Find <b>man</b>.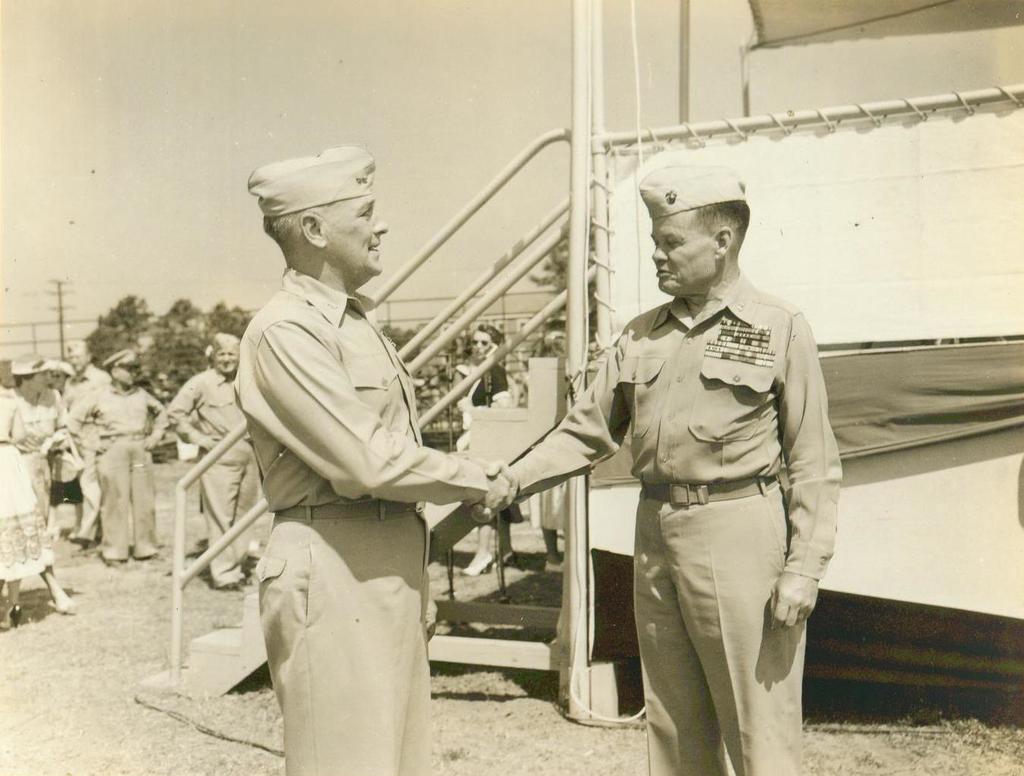
region(175, 330, 261, 590).
